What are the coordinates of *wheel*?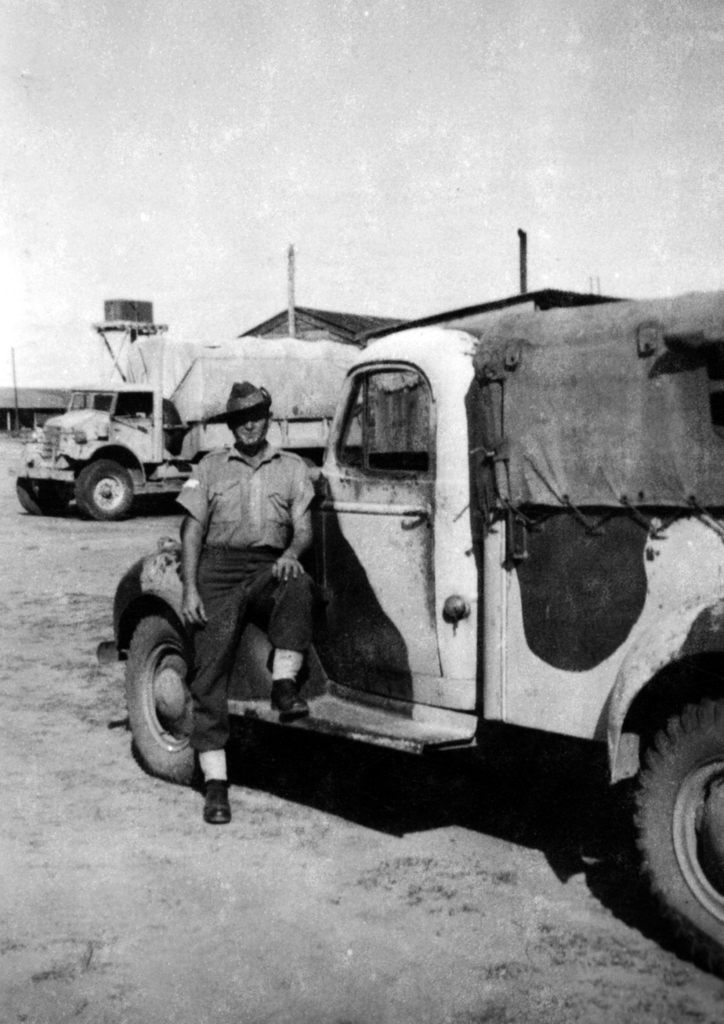
pyautogui.locateOnScreen(125, 620, 200, 788).
